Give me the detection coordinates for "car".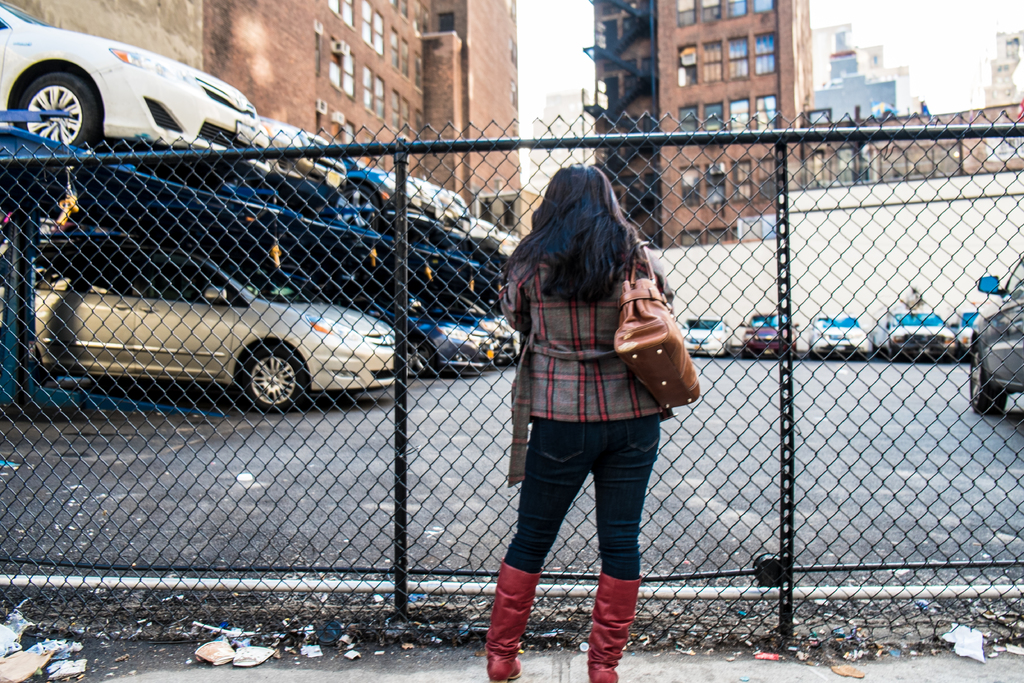
rect(58, 218, 79, 232).
